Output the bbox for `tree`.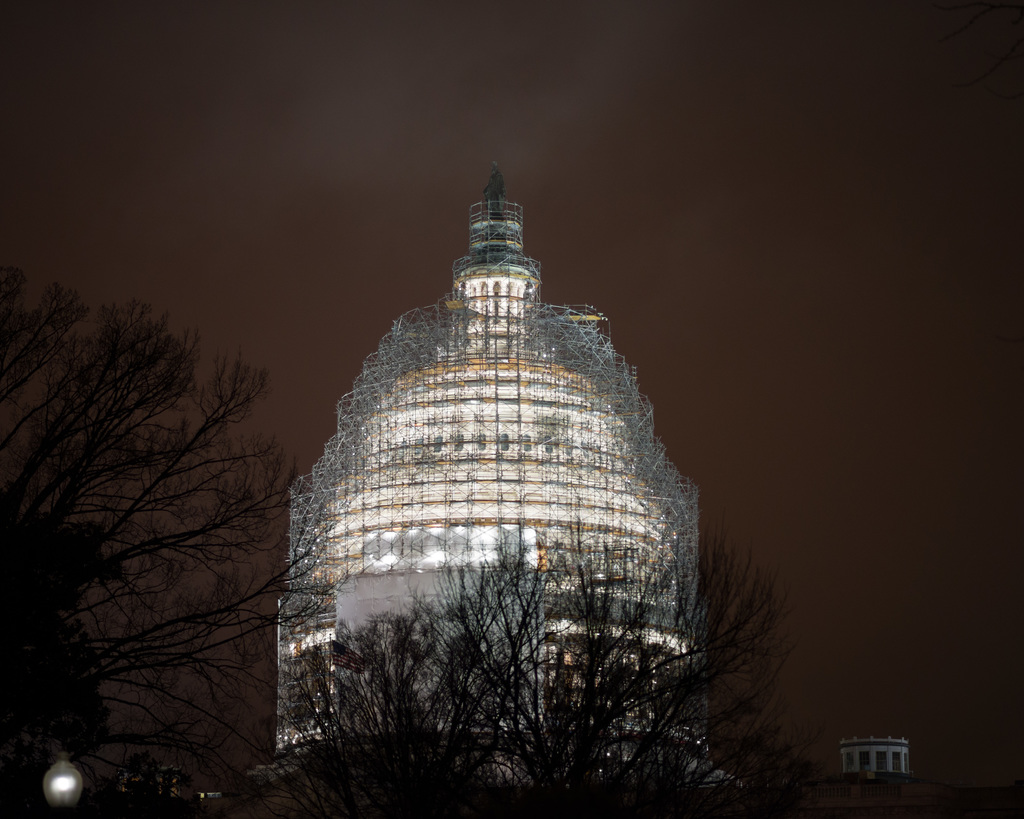
227, 522, 828, 818.
